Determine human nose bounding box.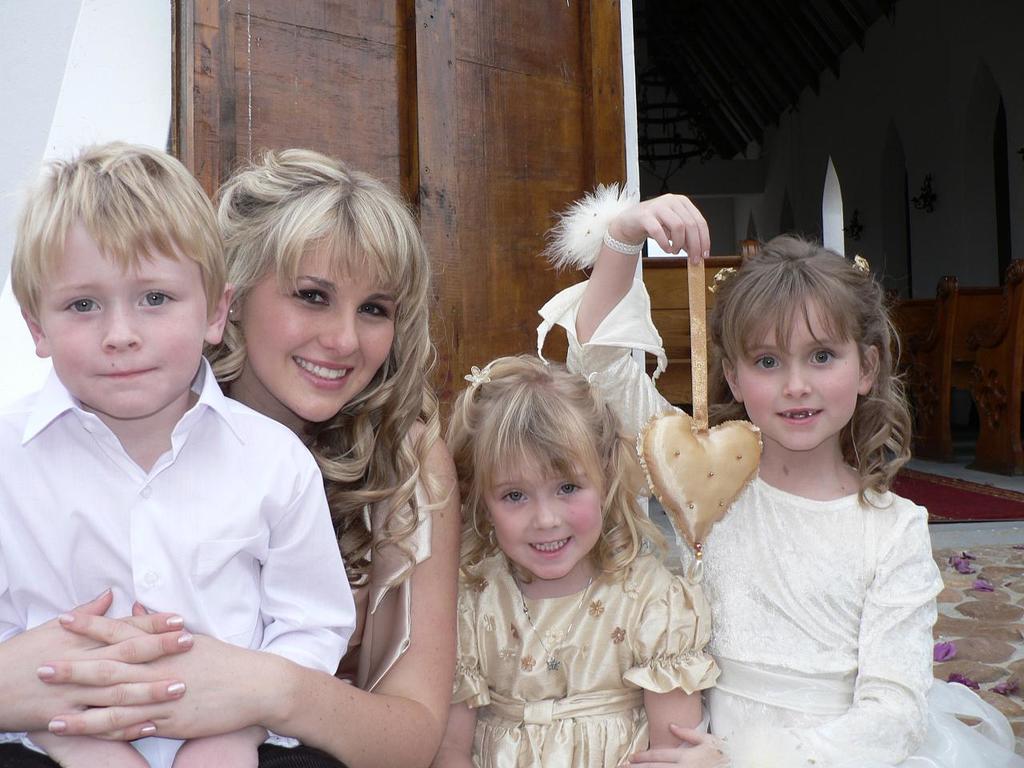
Determined: region(102, 293, 141, 350).
